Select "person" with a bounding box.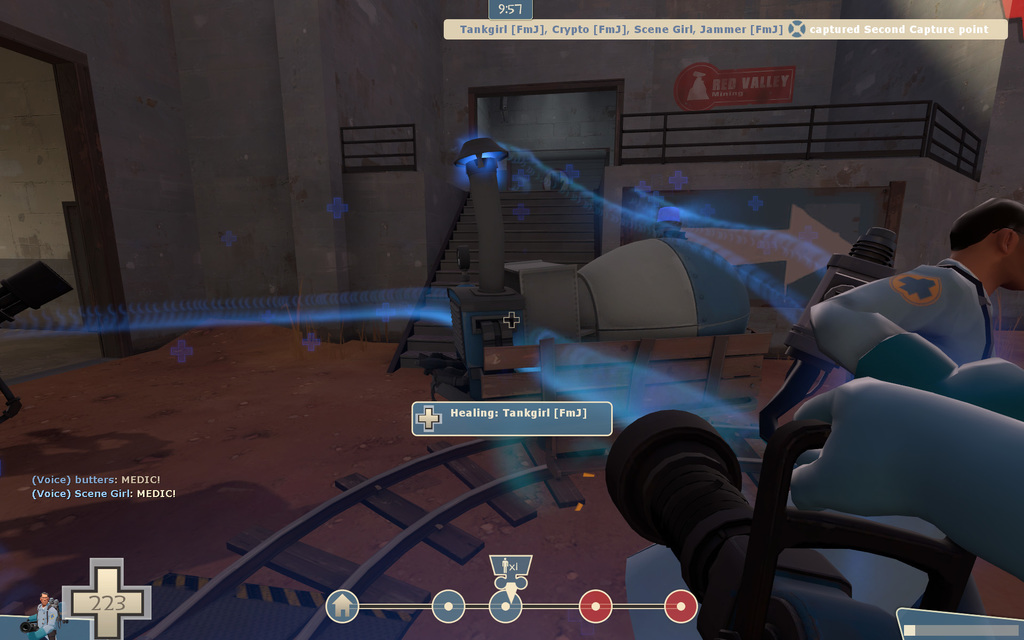
[812,197,1023,415].
